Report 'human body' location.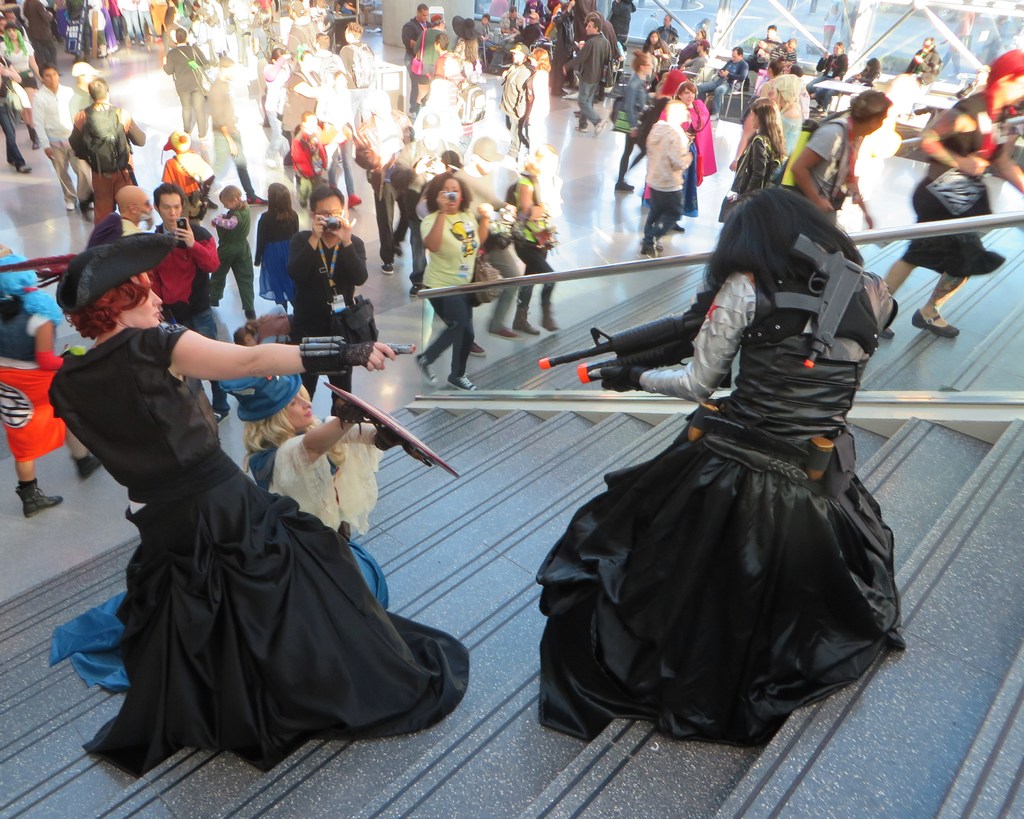
Report: l=905, t=44, r=943, b=73.
